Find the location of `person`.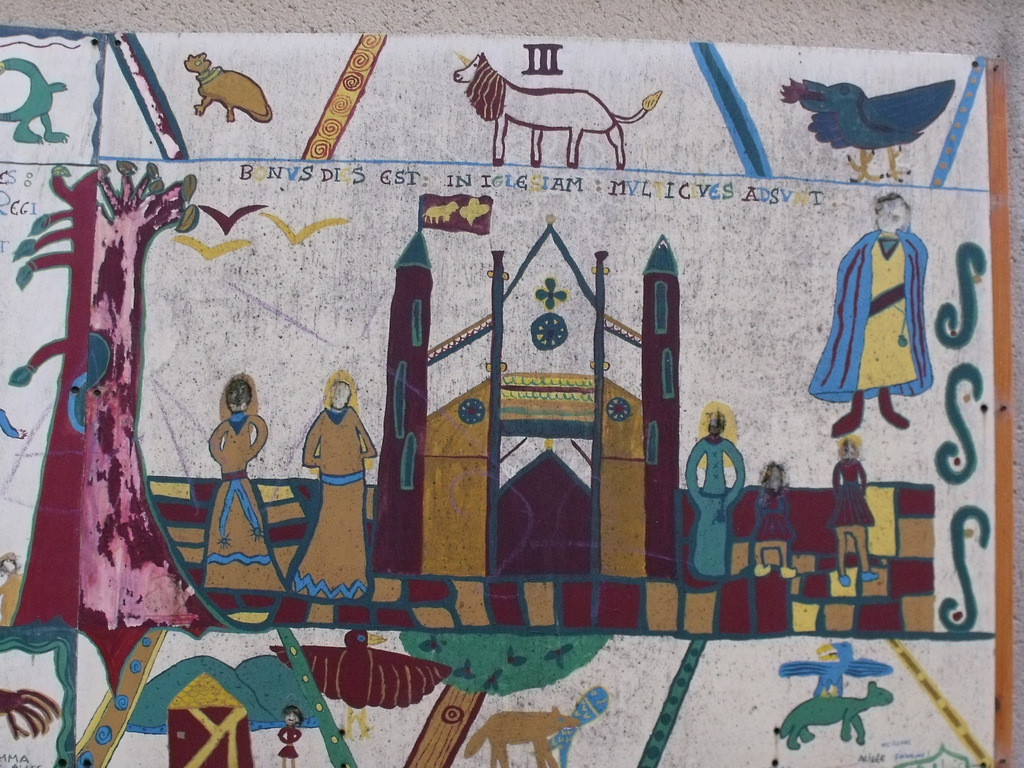
Location: x1=287 y1=352 x2=362 y2=577.
